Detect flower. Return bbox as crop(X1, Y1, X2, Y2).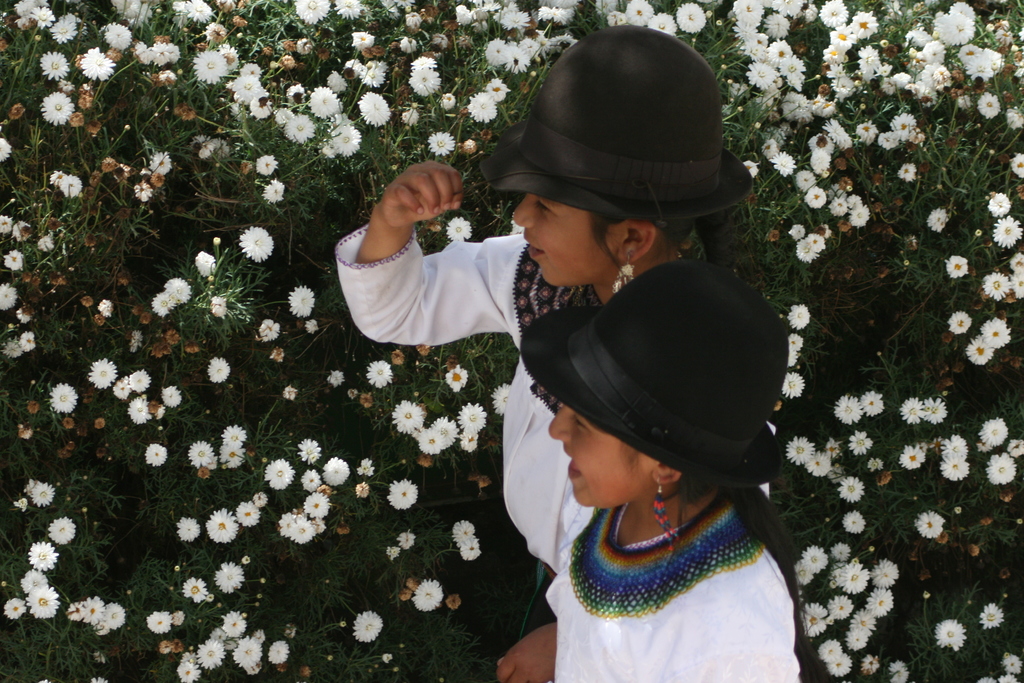
crop(1011, 275, 1023, 295).
